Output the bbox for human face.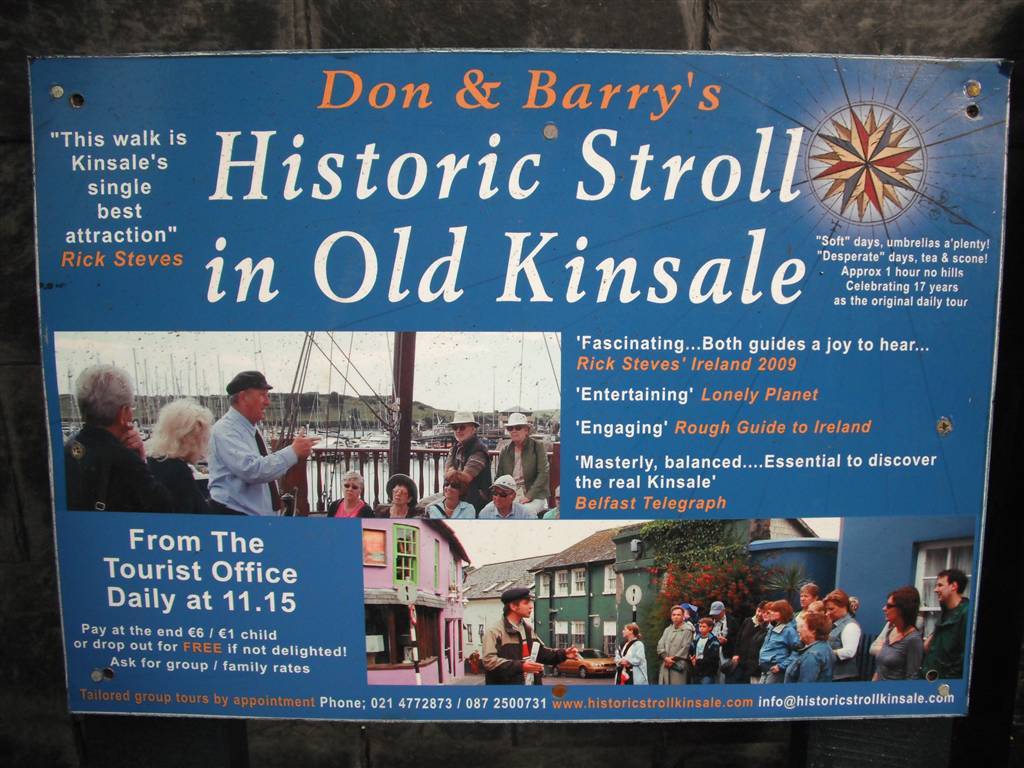
797:588:813:606.
